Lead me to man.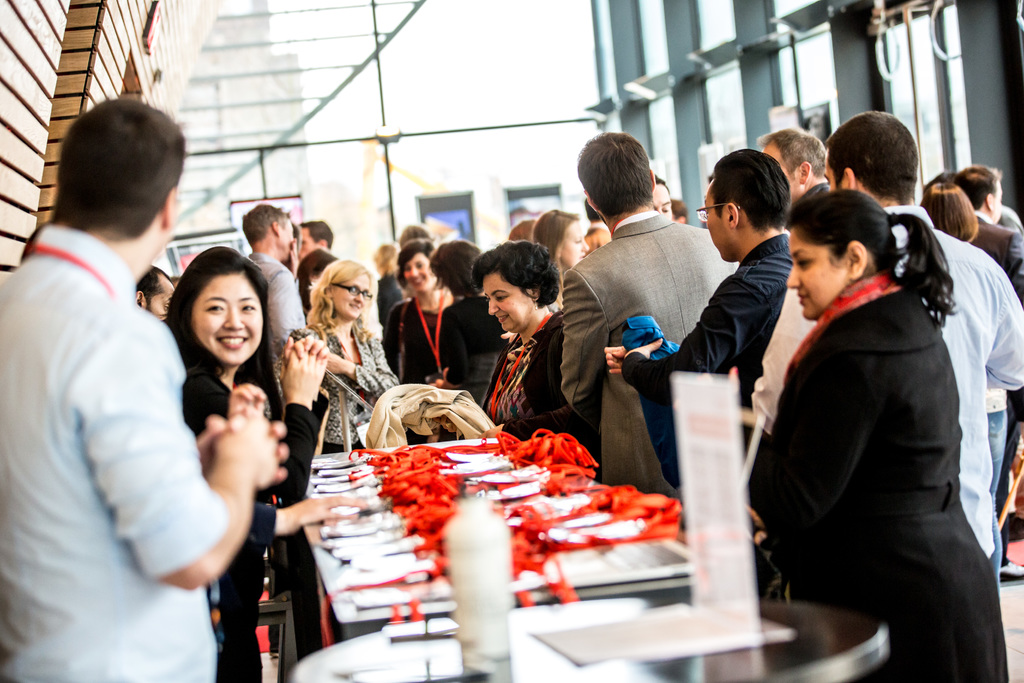
Lead to Rect(0, 92, 303, 682).
